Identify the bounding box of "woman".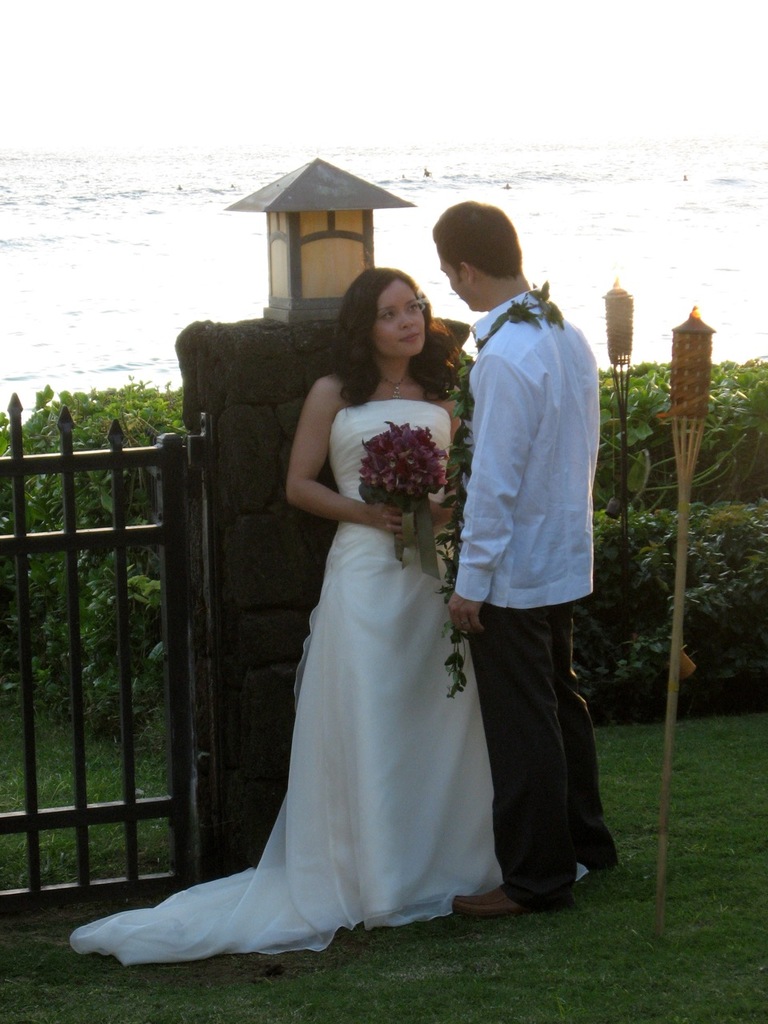
[145, 255, 506, 975].
